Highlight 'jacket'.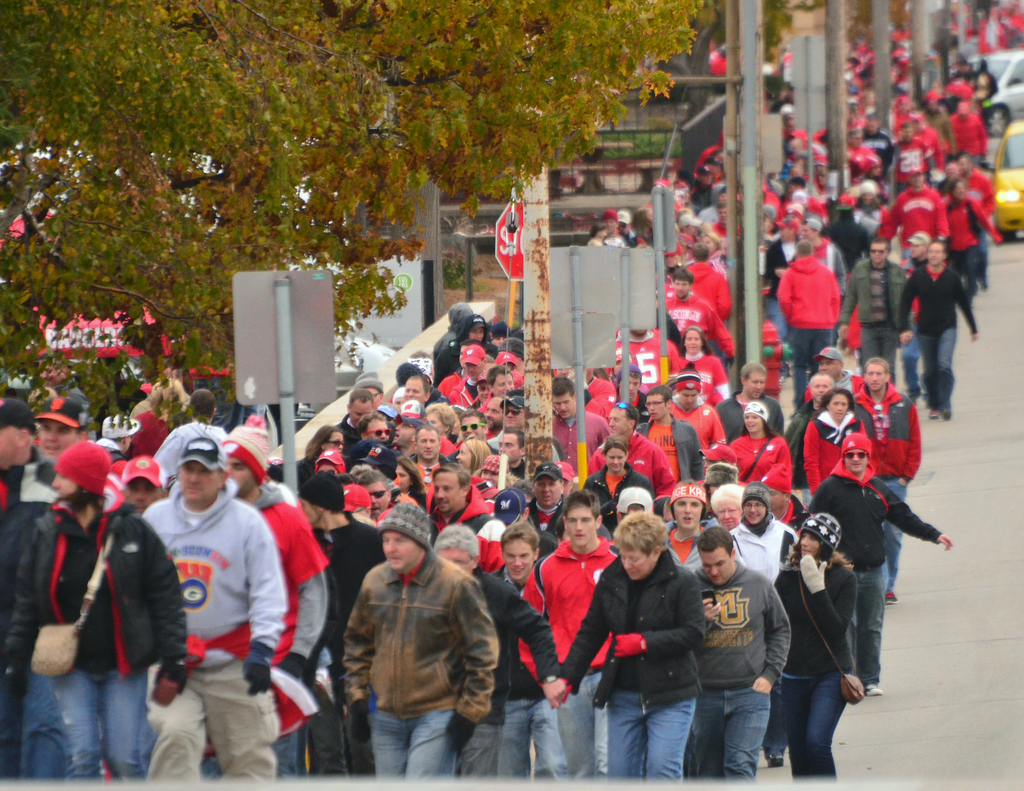
Highlighted region: bbox=(465, 564, 557, 722).
